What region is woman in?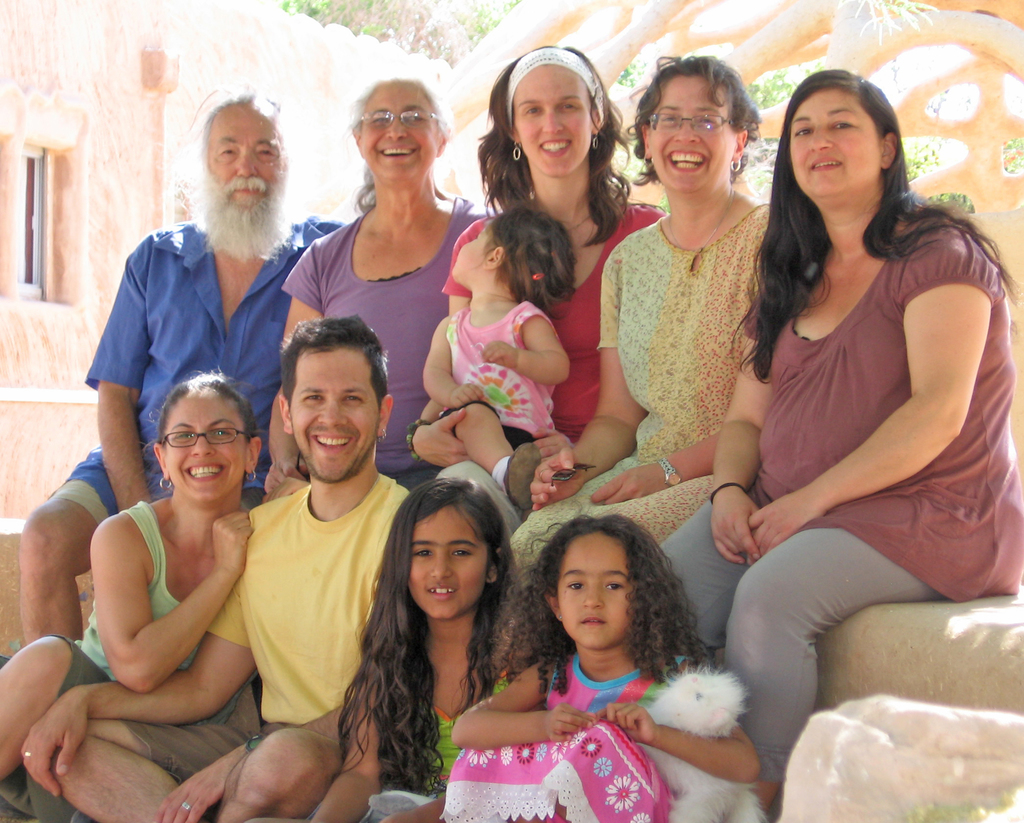
<bbox>506, 54, 778, 590</bbox>.
